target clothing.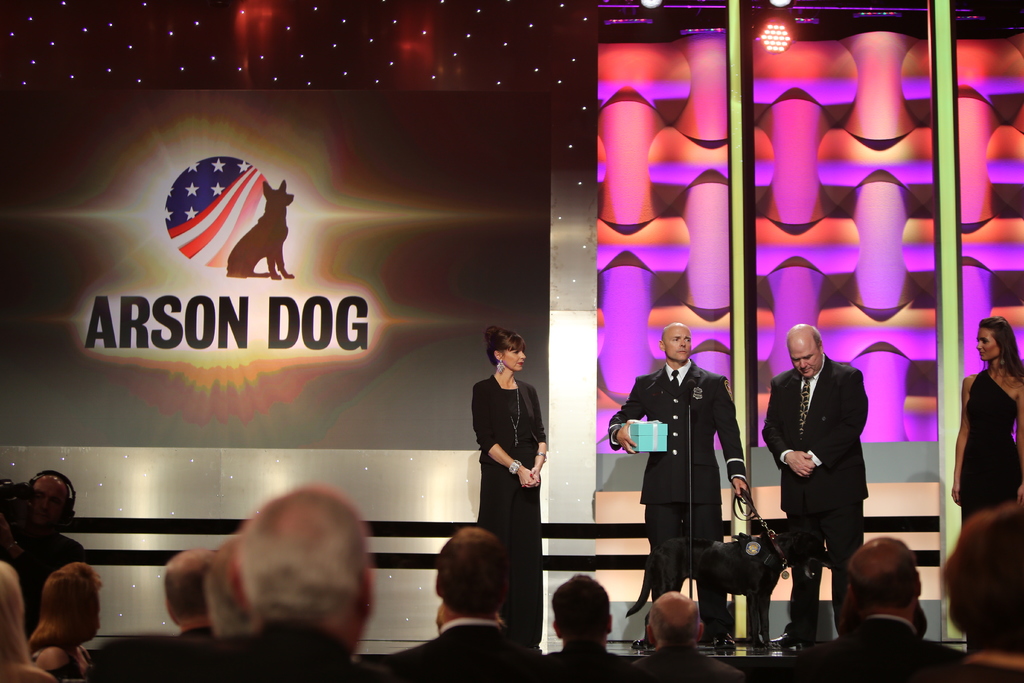
Target region: [left=233, top=625, right=380, bottom=682].
